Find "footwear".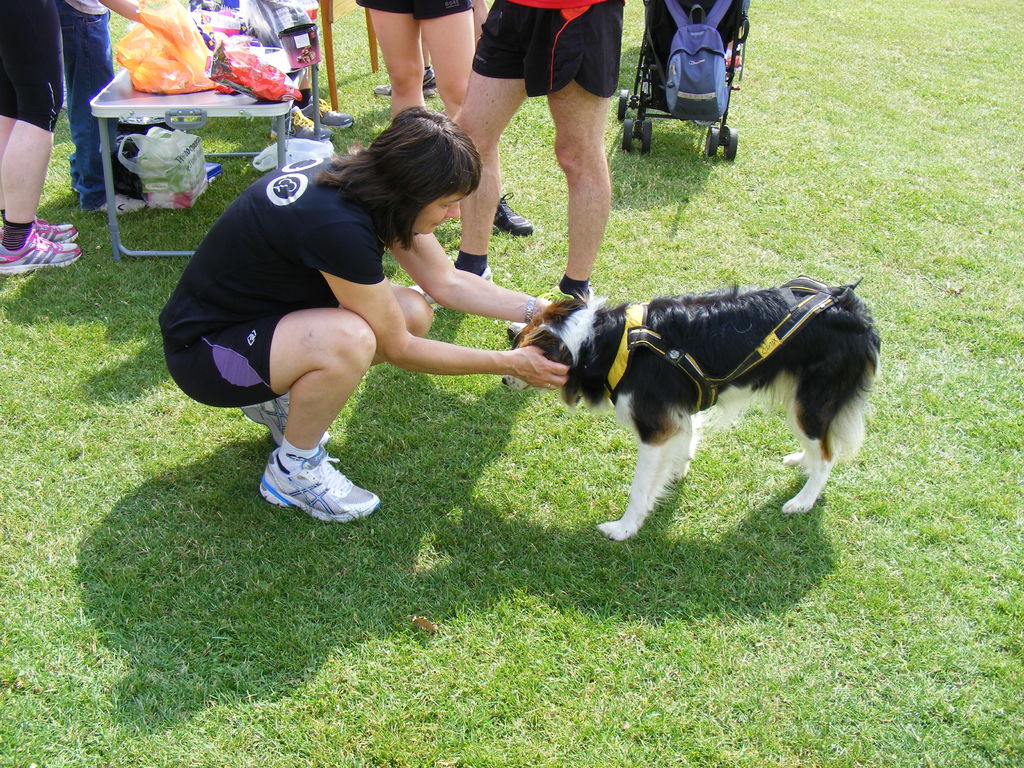
<region>237, 394, 333, 442</region>.
